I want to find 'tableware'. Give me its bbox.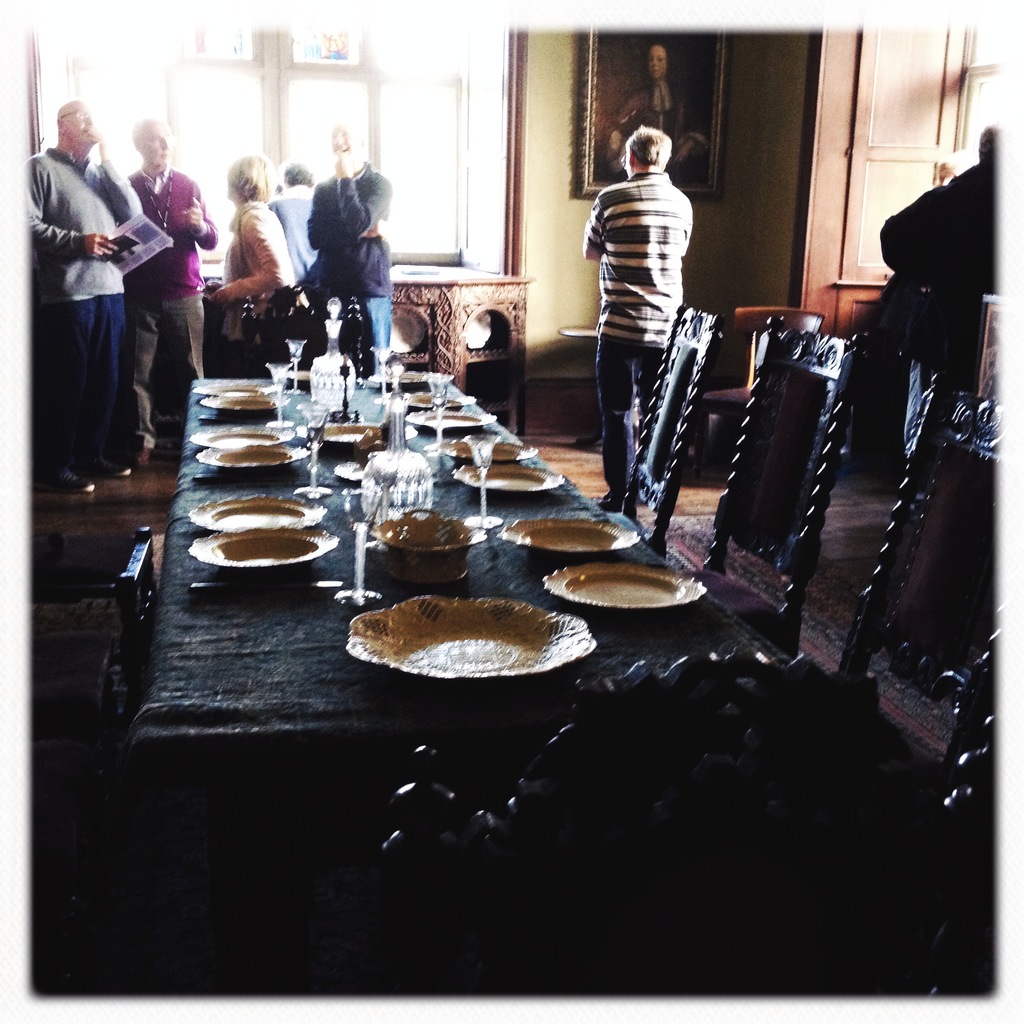
BBox(266, 362, 292, 392).
